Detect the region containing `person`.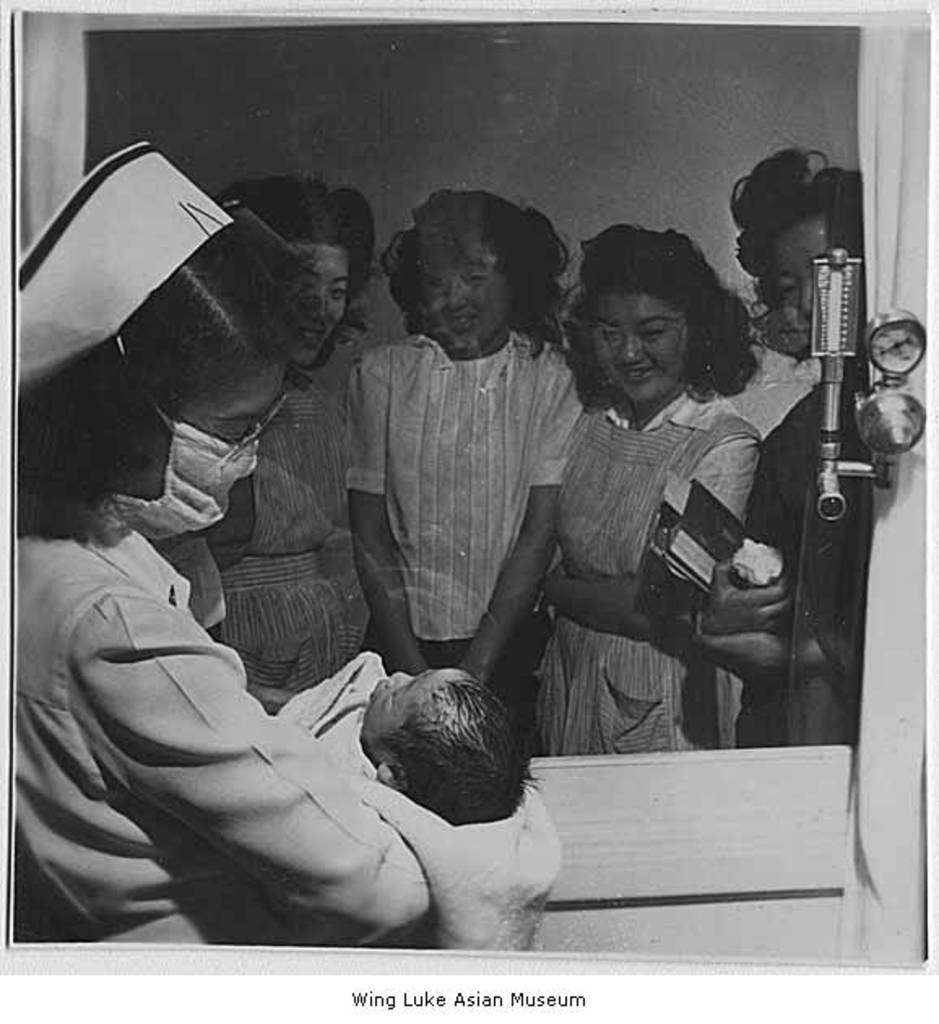
box=[6, 148, 458, 957].
